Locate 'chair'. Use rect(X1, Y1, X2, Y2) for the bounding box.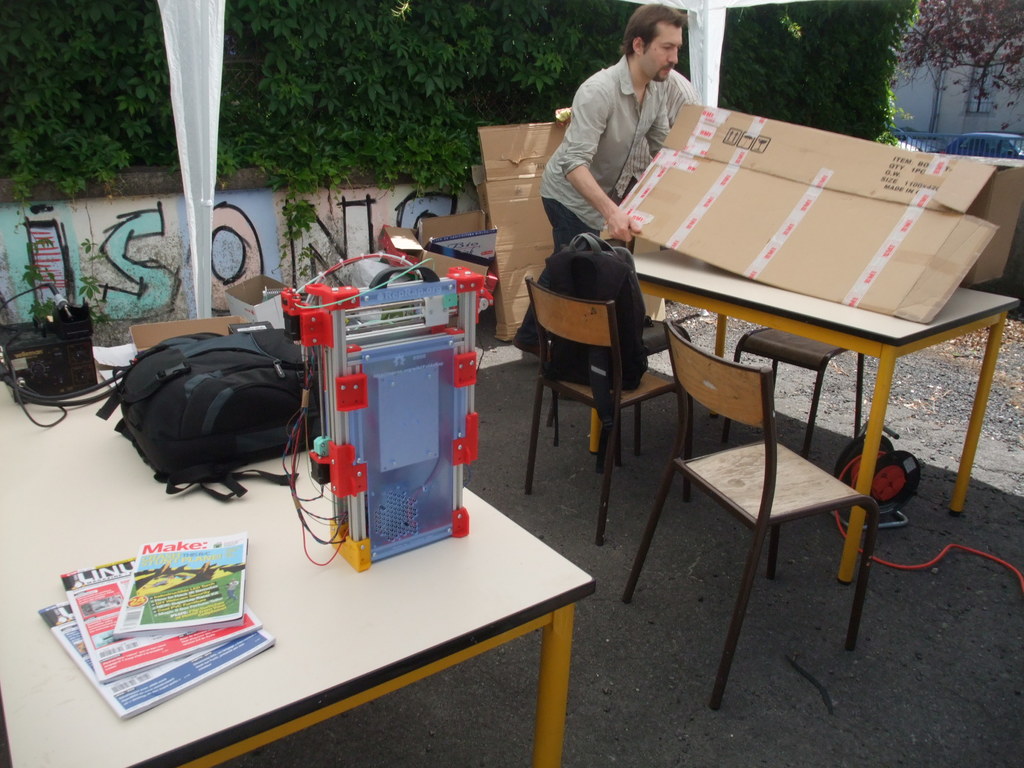
rect(523, 273, 692, 544).
